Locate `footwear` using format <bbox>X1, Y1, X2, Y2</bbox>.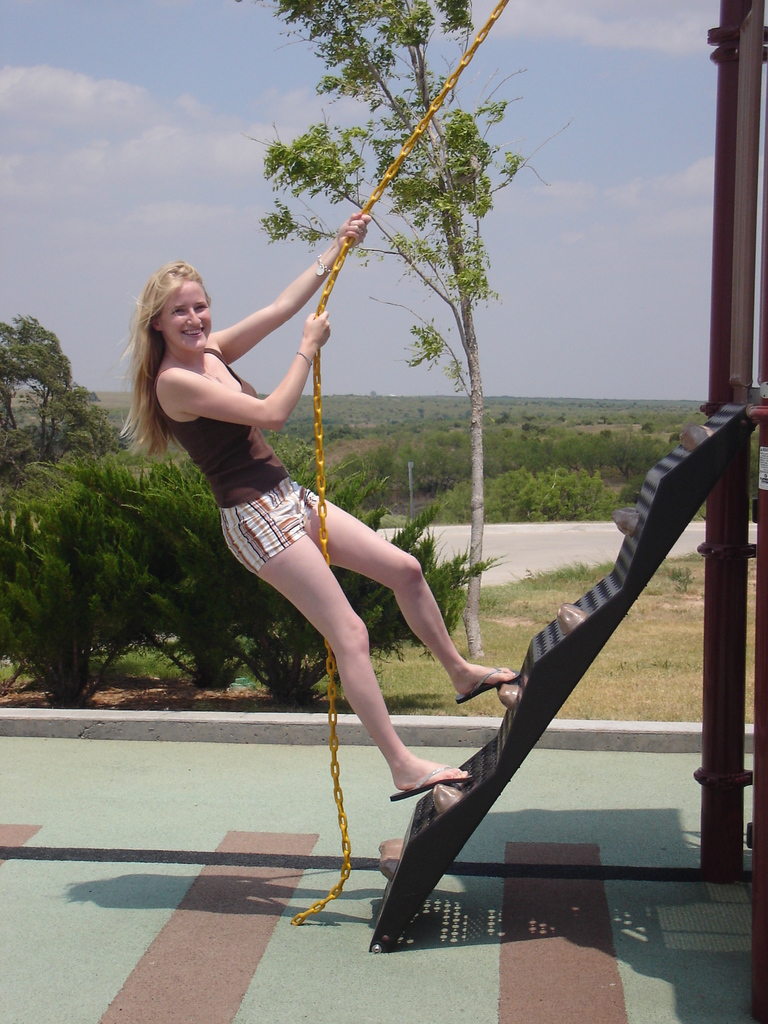
<bbox>454, 664, 520, 705</bbox>.
